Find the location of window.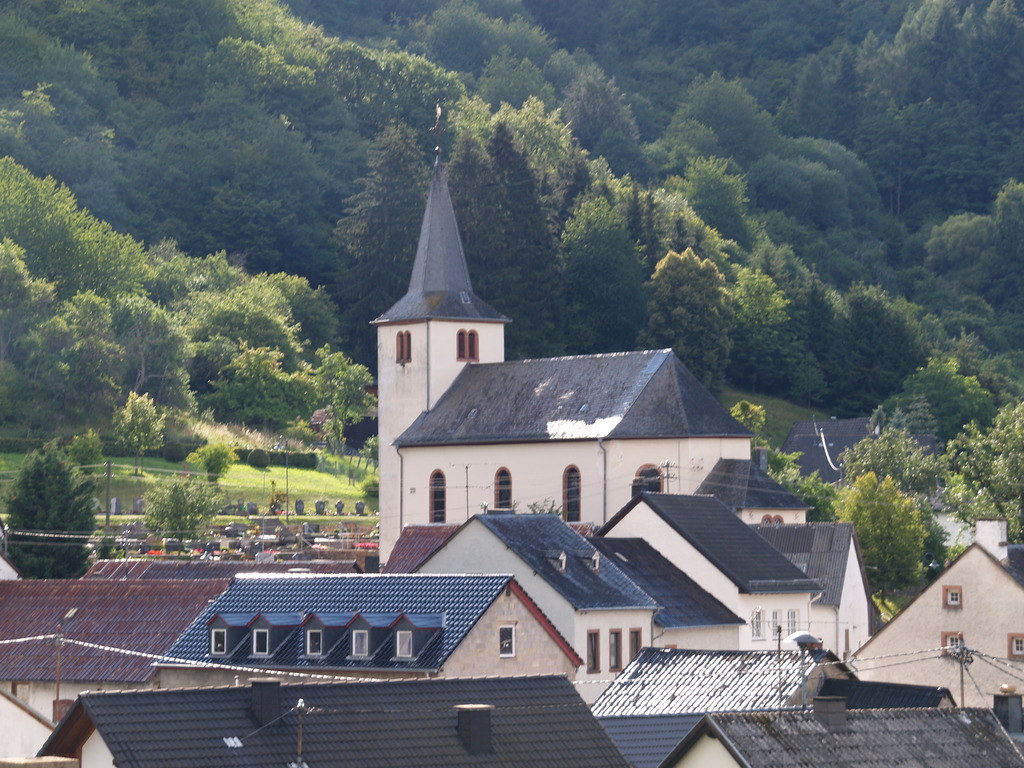
Location: <box>303,631,323,668</box>.
